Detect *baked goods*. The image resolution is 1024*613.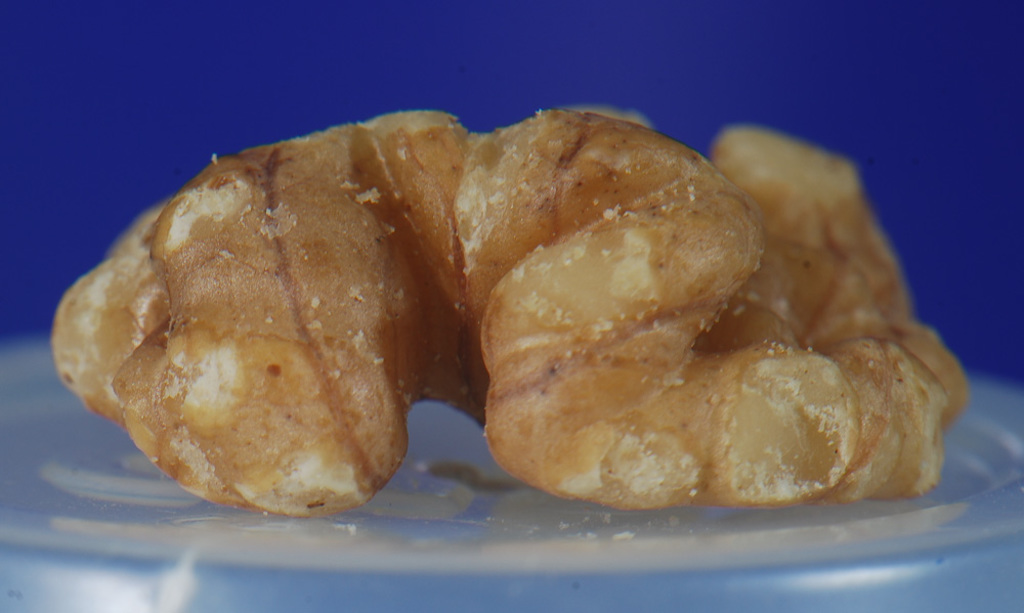
(51,106,975,509).
